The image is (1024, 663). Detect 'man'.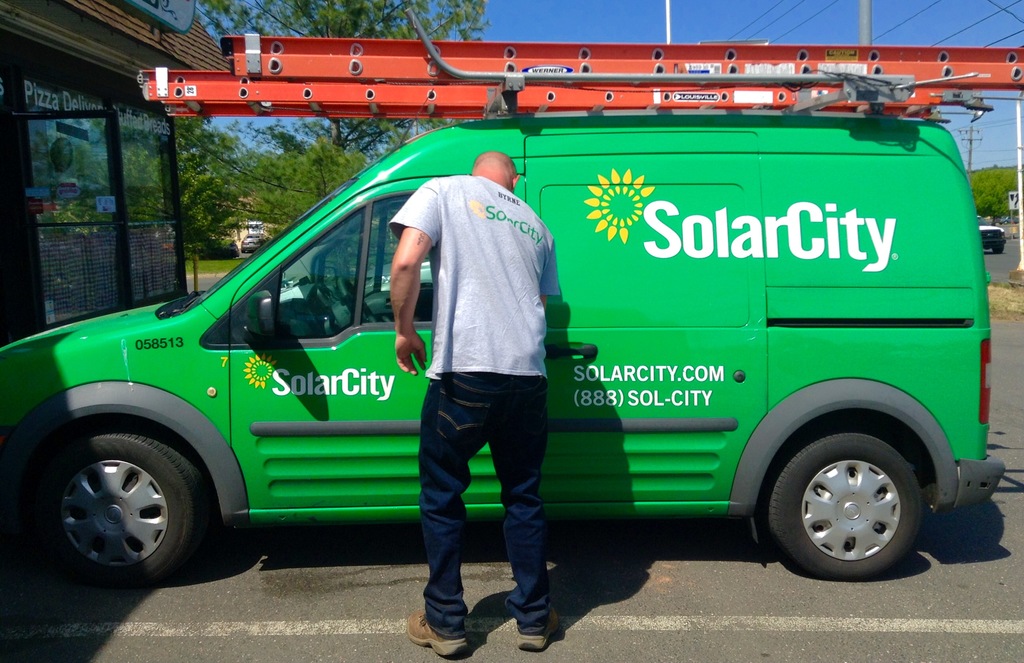
Detection: rect(379, 127, 570, 635).
